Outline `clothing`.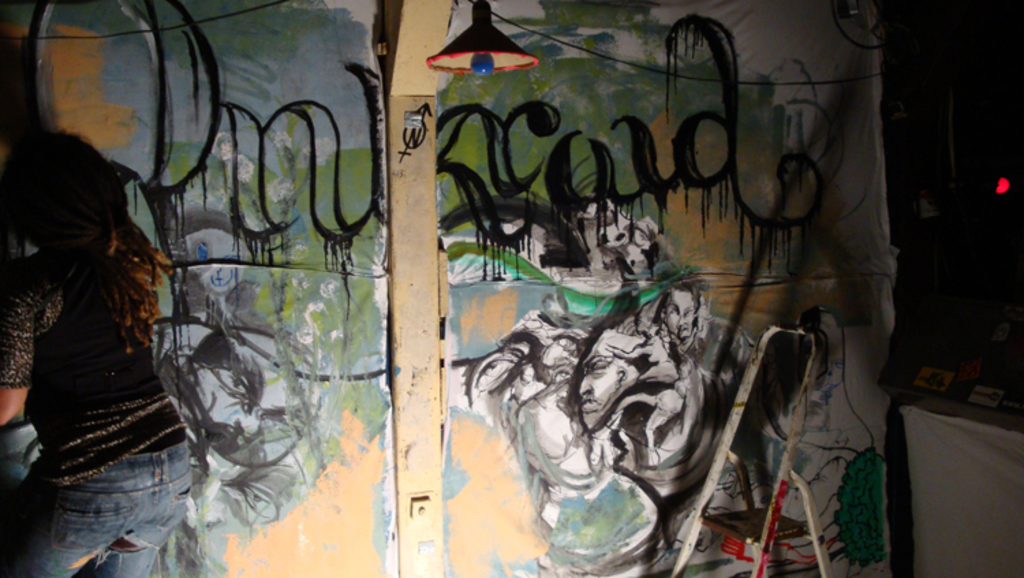
Outline: locate(4, 169, 212, 540).
